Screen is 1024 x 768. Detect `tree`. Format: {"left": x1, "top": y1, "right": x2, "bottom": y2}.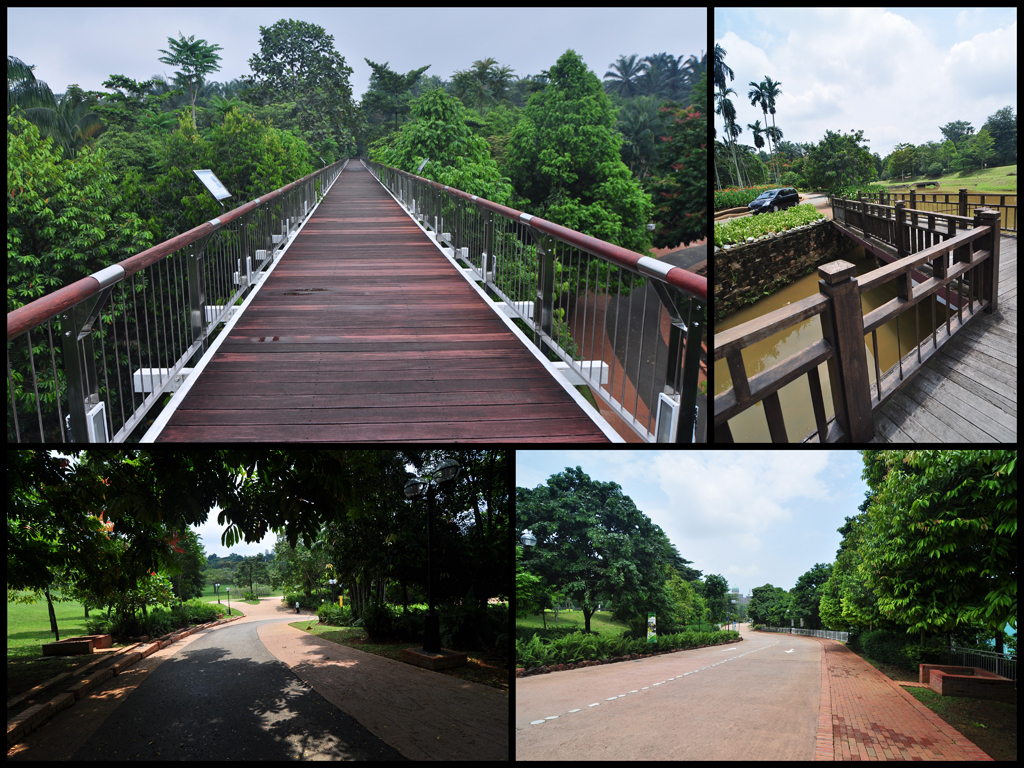
{"left": 502, "top": 229, "right": 586, "bottom": 357}.
